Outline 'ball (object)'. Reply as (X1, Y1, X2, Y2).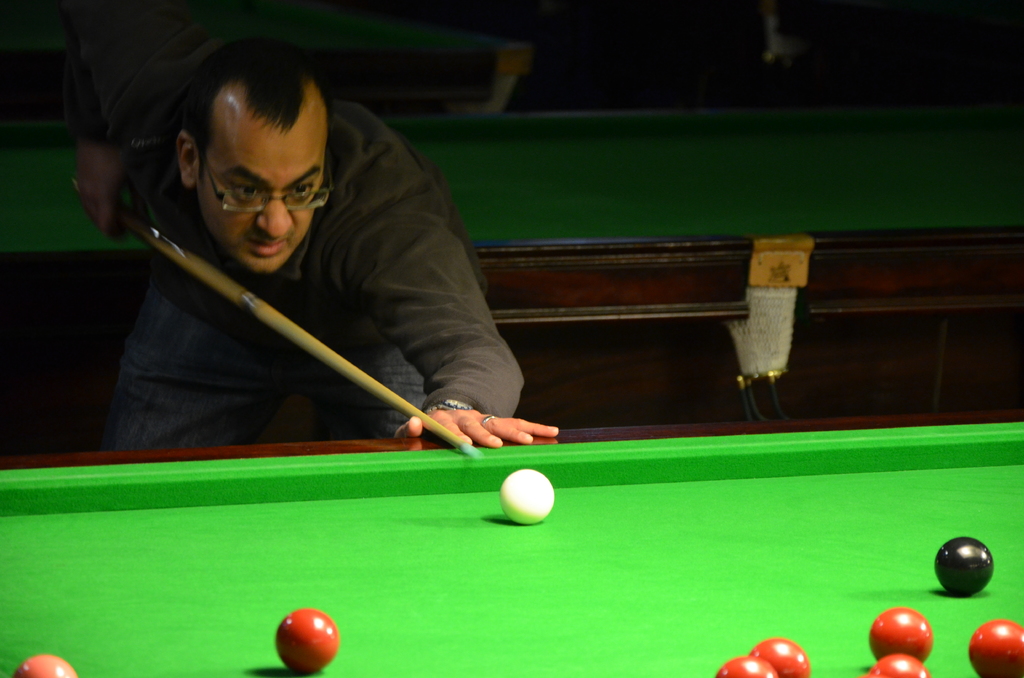
(934, 536, 993, 599).
